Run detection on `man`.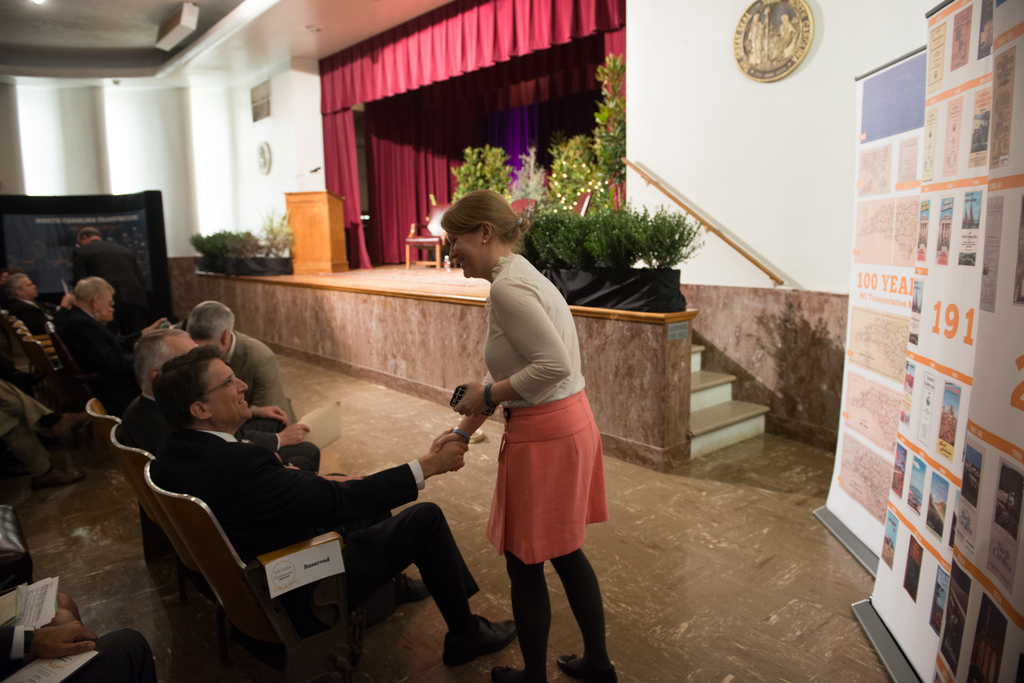
Result: 113,348,501,669.
